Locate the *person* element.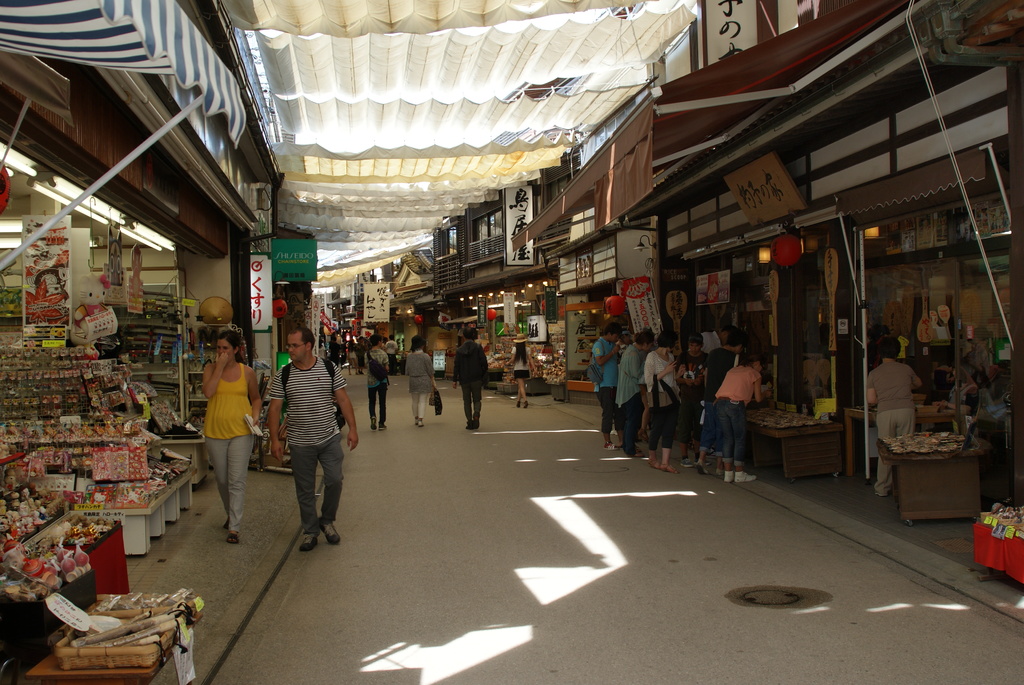
Element bbox: (left=266, top=312, right=345, bottom=569).
